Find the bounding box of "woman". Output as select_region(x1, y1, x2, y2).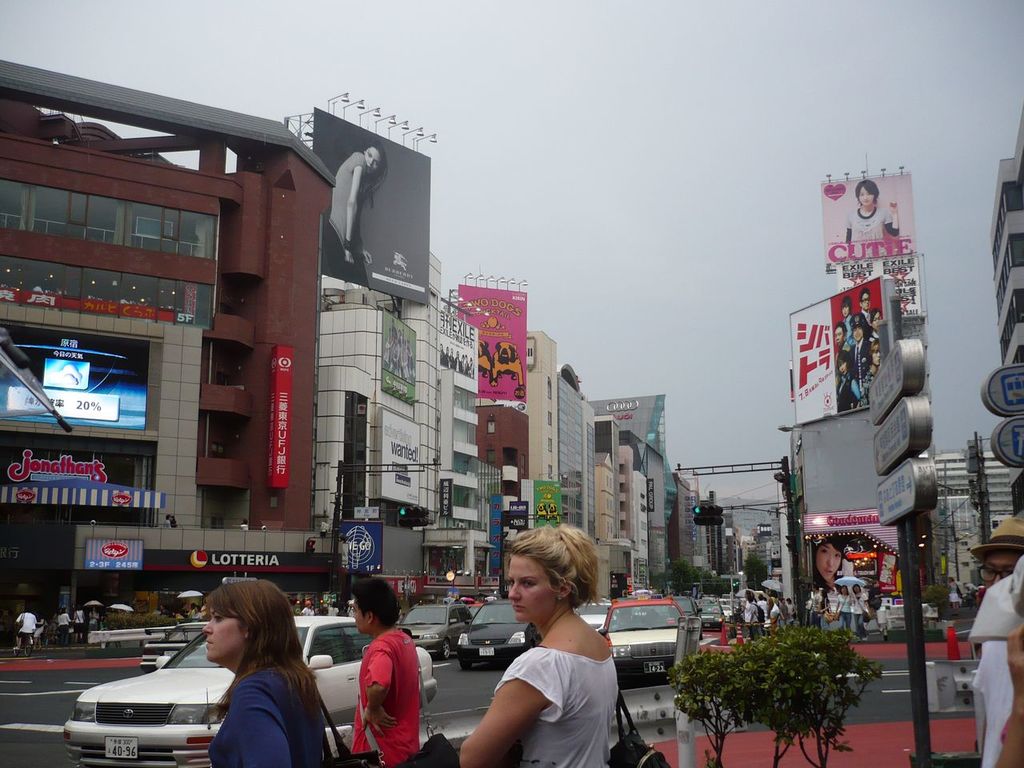
select_region(466, 529, 634, 766).
